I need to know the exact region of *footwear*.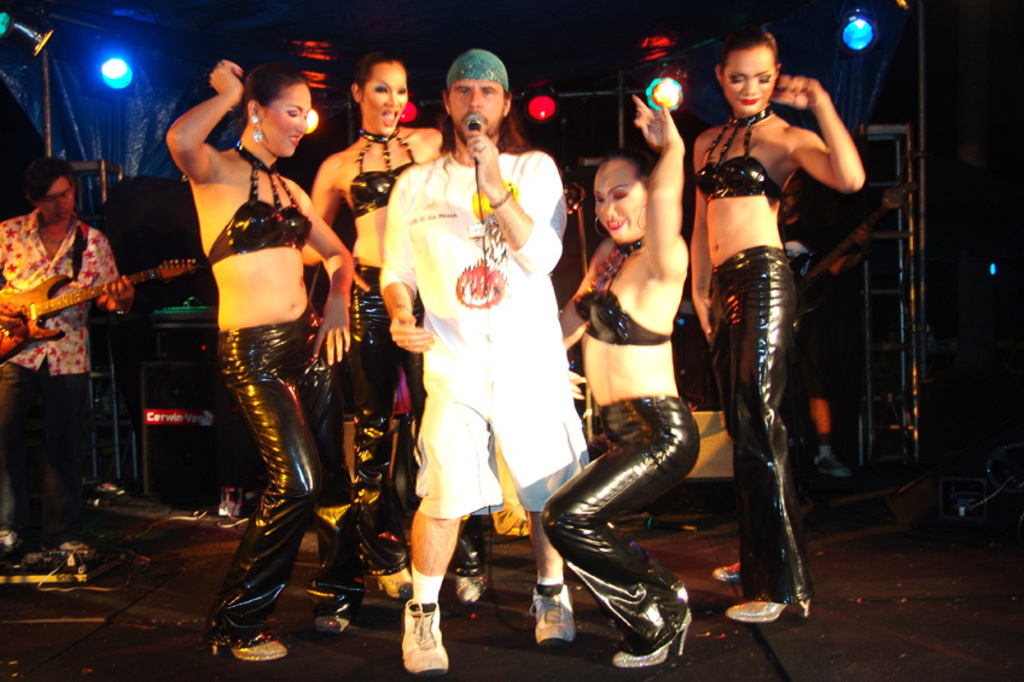
Region: detection(714, 569, 744, 584).
